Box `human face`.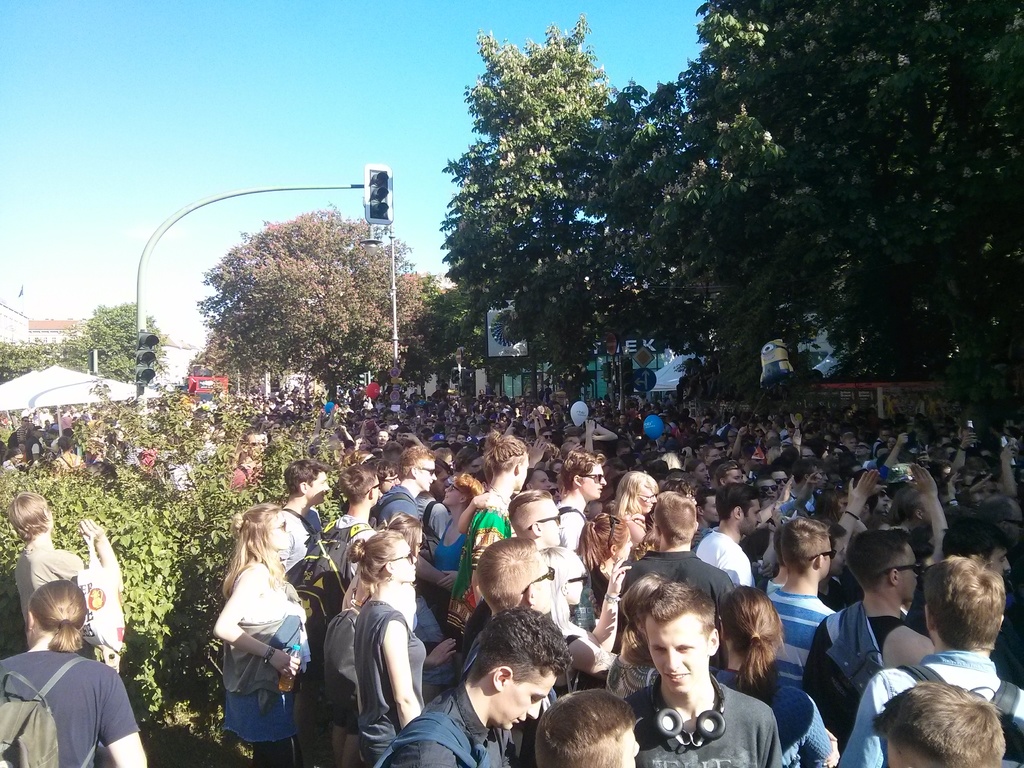
rect(492, 669, 559, 733).
